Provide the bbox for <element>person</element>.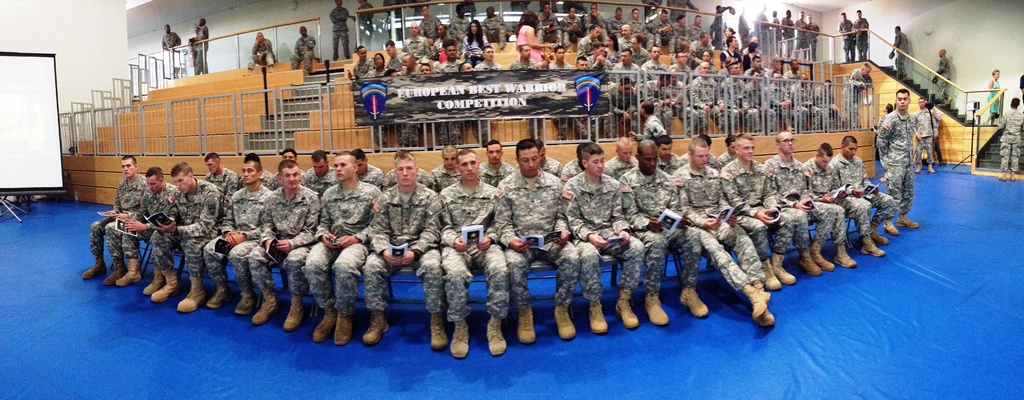
<box>351,150,382,187</box>.
